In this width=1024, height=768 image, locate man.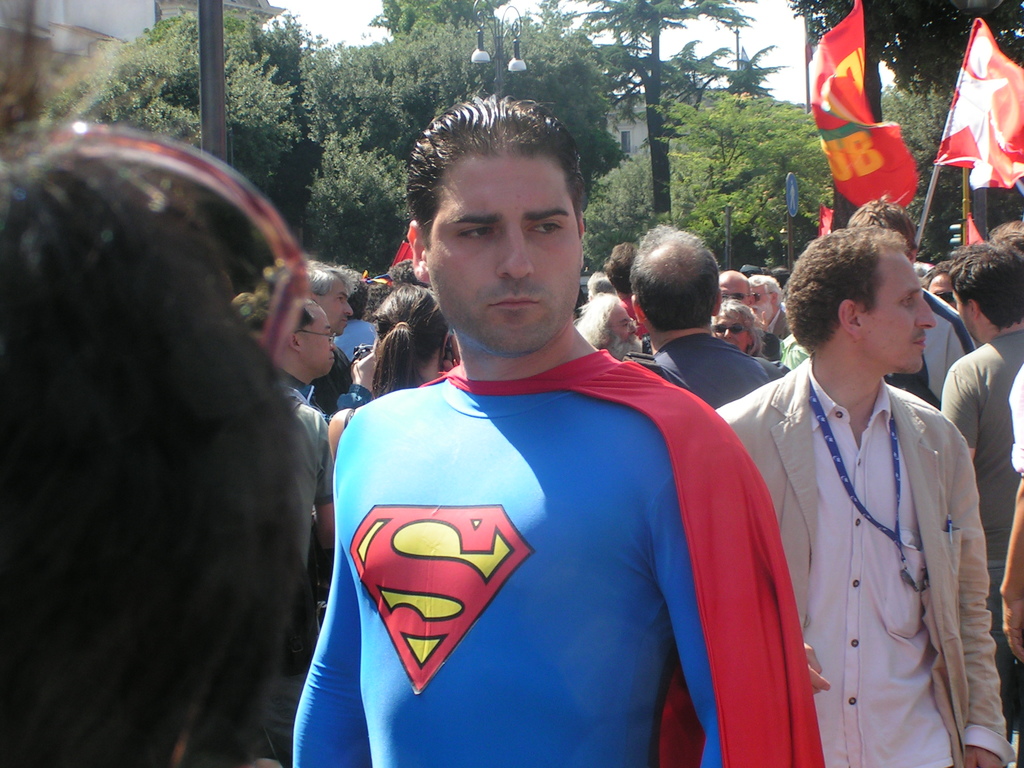
Bounding box: [x1=630, y1=214, x2=783, y2=406].
